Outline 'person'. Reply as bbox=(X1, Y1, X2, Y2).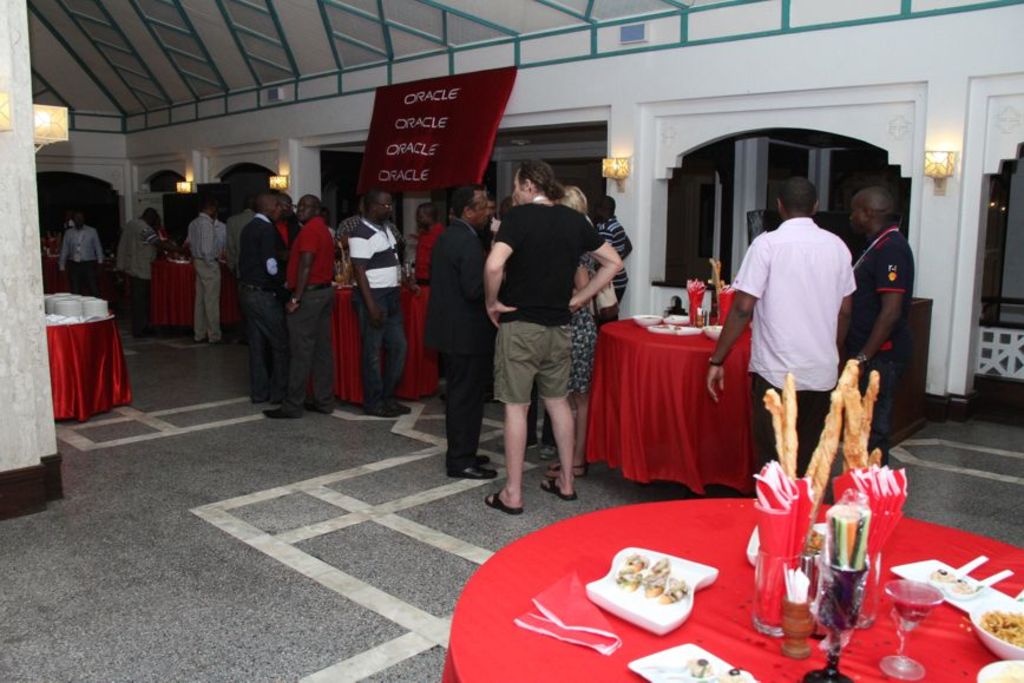
bbox=(577, 183, 626, 317).
